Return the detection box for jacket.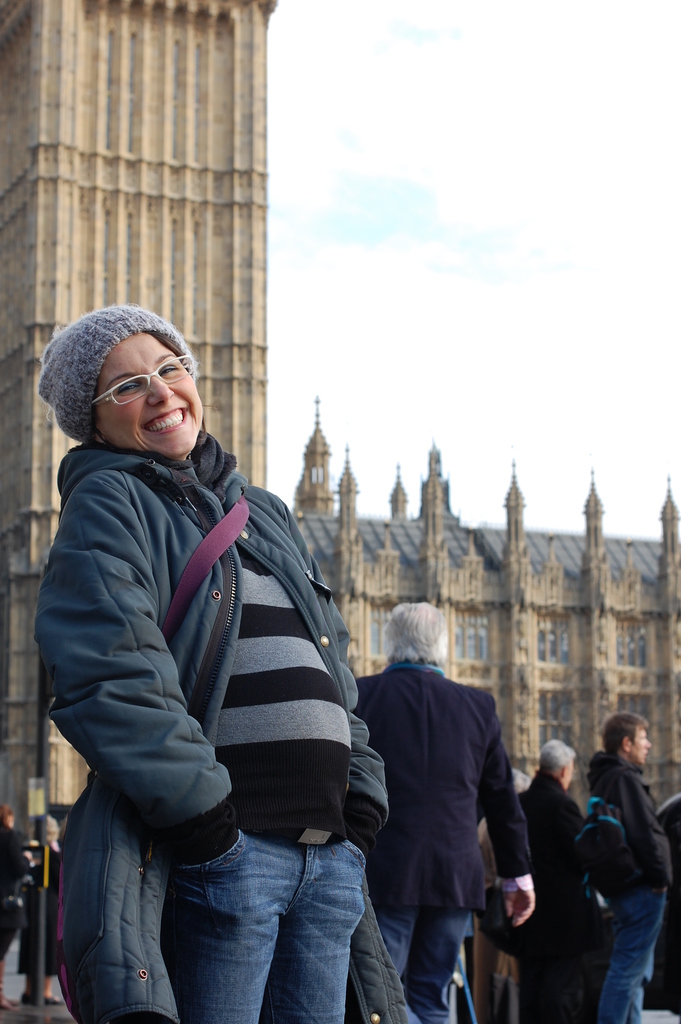
83, 408, 393, 902.
